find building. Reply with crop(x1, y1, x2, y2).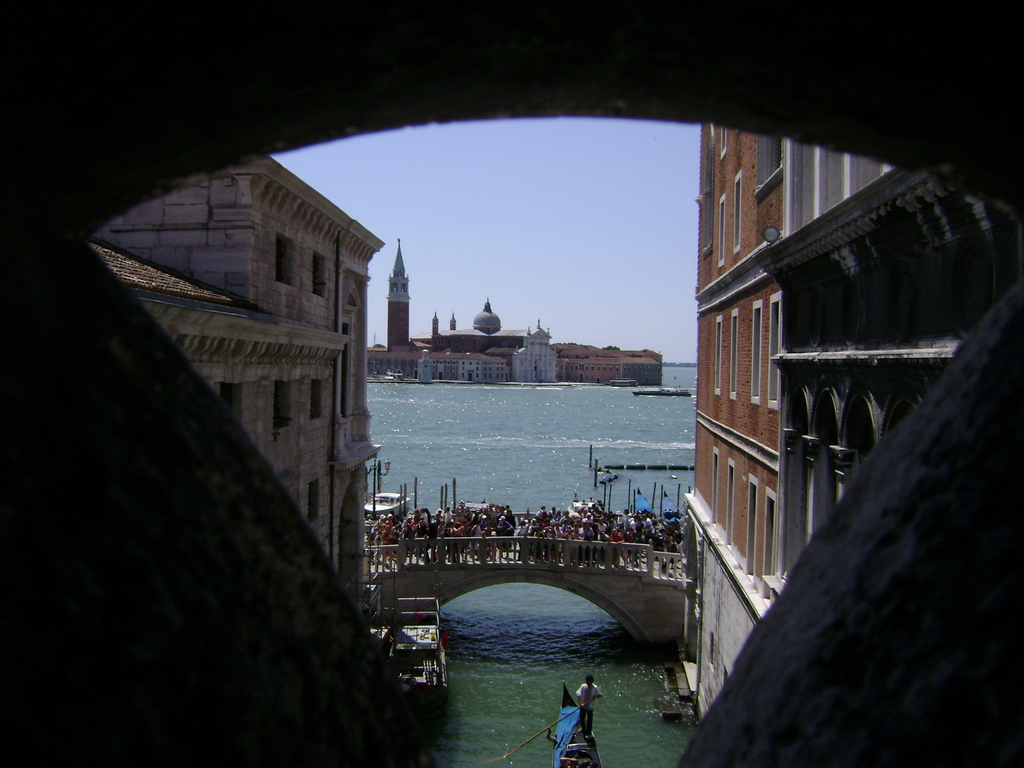
crop(87, 156, 378, 616).
